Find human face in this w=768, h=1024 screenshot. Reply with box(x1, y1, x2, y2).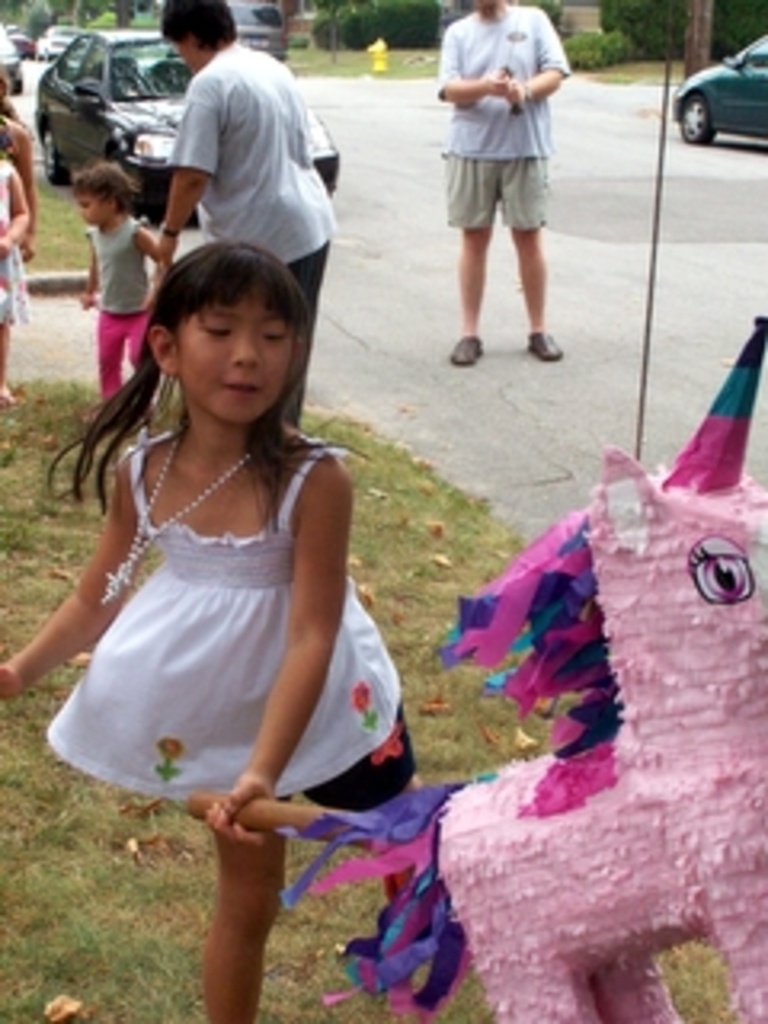
box(74, 198, 102, 224).
